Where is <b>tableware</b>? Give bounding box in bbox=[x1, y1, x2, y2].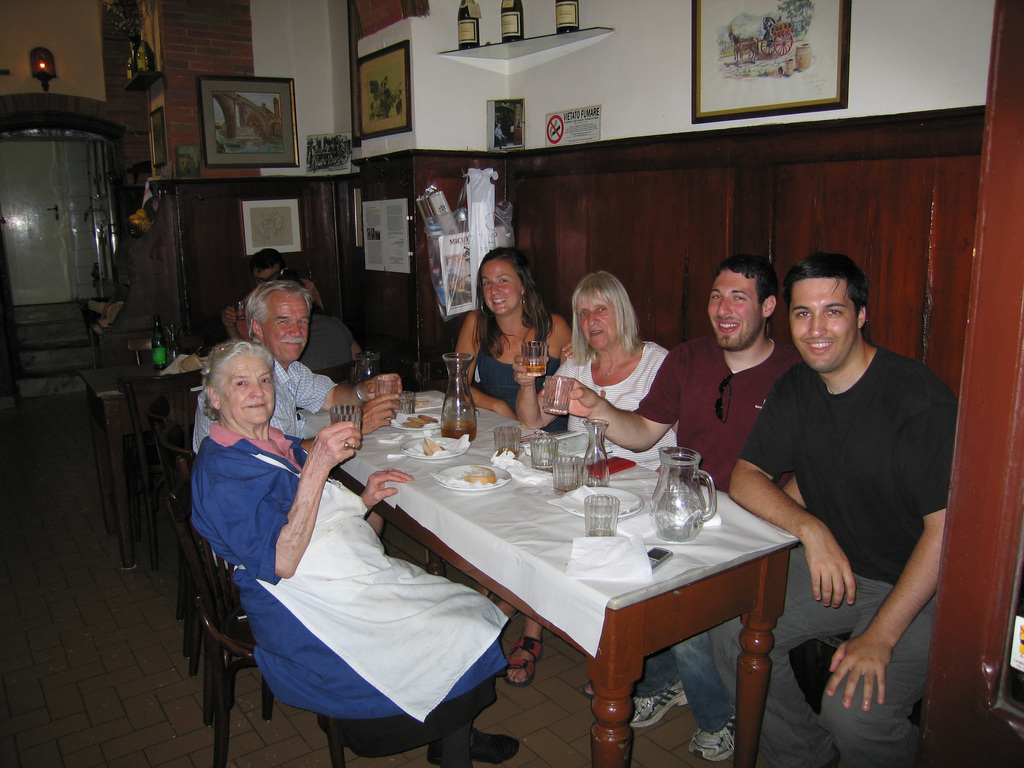
bbox=[529, 438, 559, 471].
